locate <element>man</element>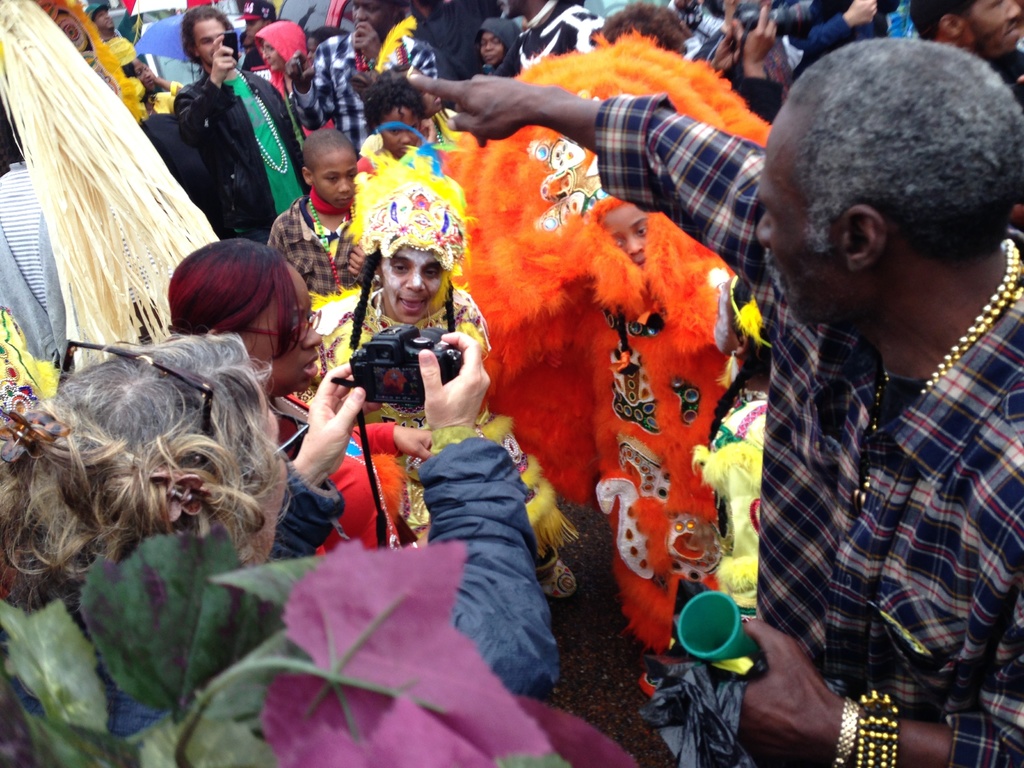
rect(280, 3, 433, 154)
